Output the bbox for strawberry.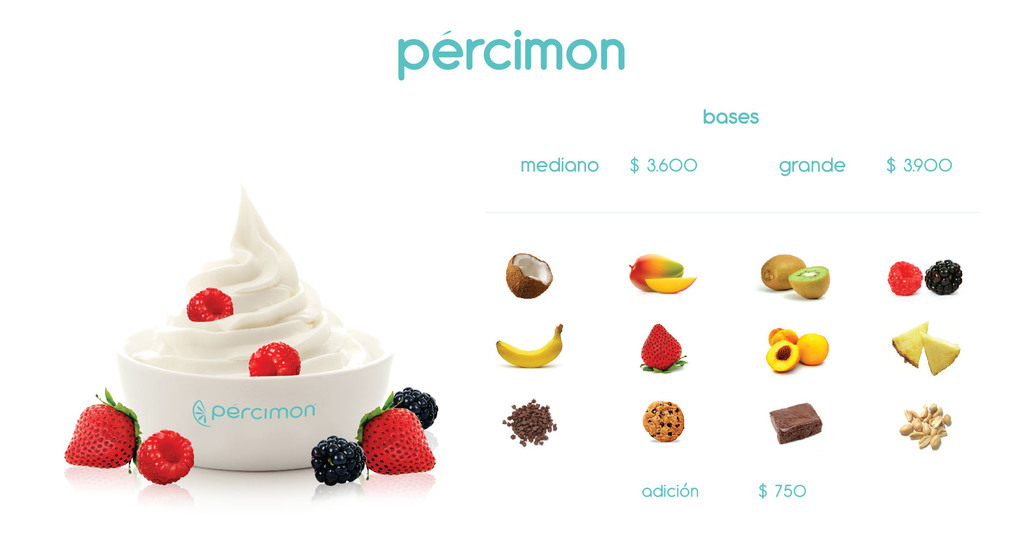
bbox(640, 320, 682, 370).
